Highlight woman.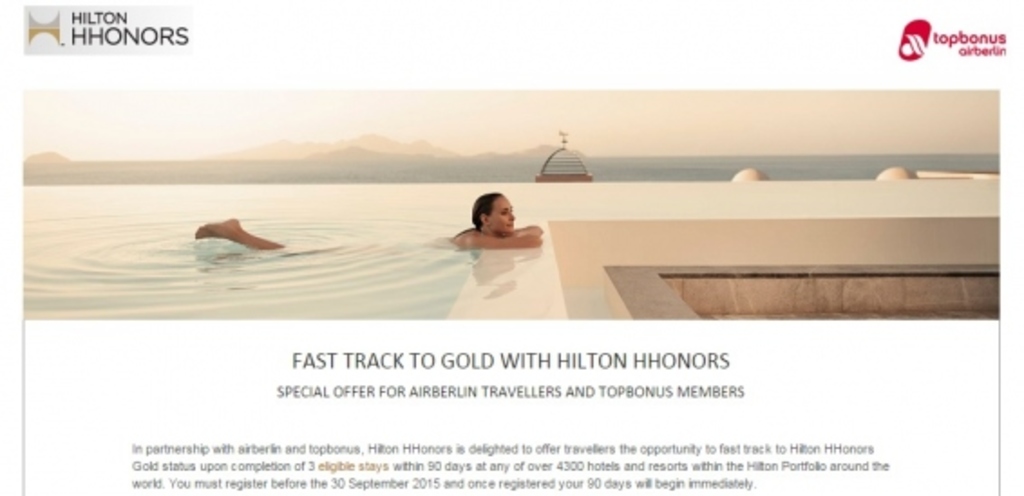
Highlighted region: 188,194,543,262.
